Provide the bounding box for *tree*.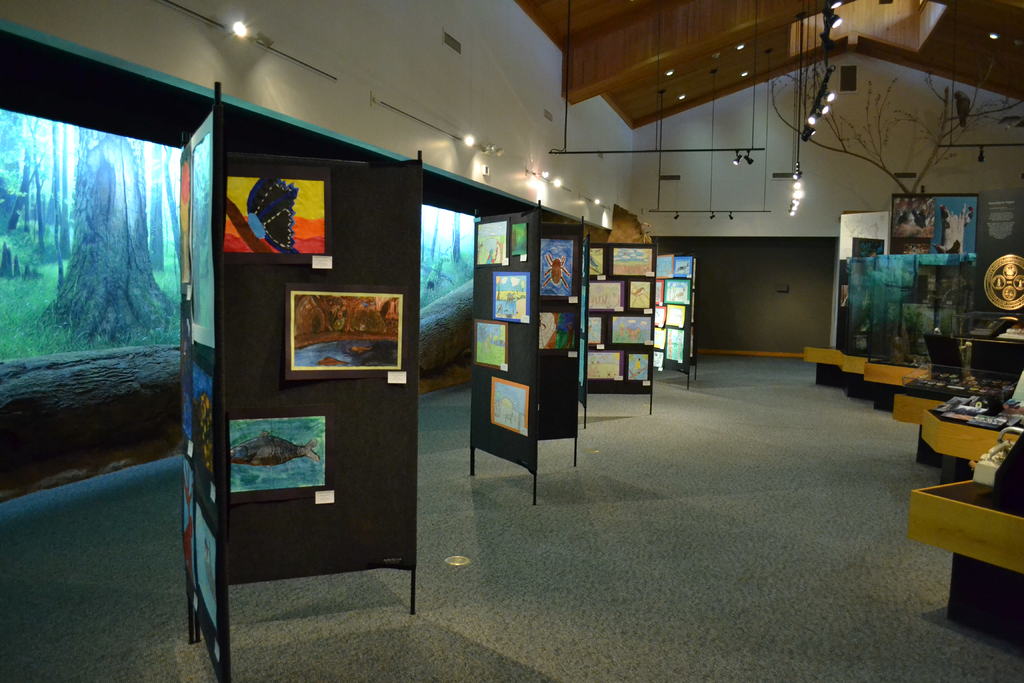
147,142,168,270.
